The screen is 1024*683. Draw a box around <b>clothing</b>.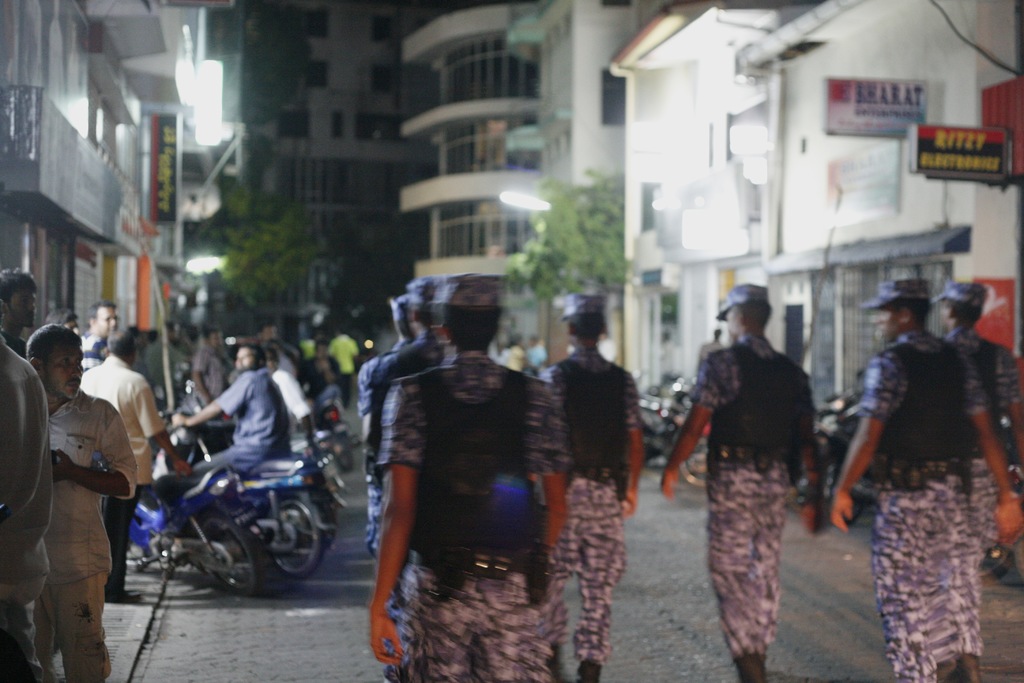
bbox(703, 333, 807, 682).
